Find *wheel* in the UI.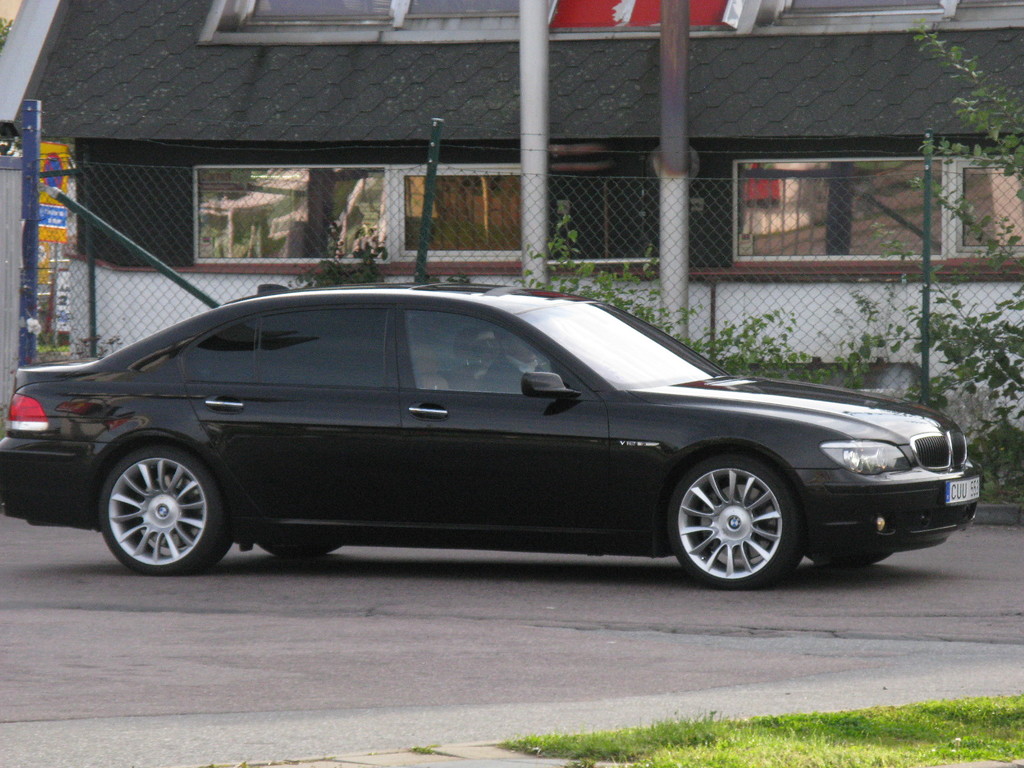
UI element at rect(669, 454, 806, 580).
